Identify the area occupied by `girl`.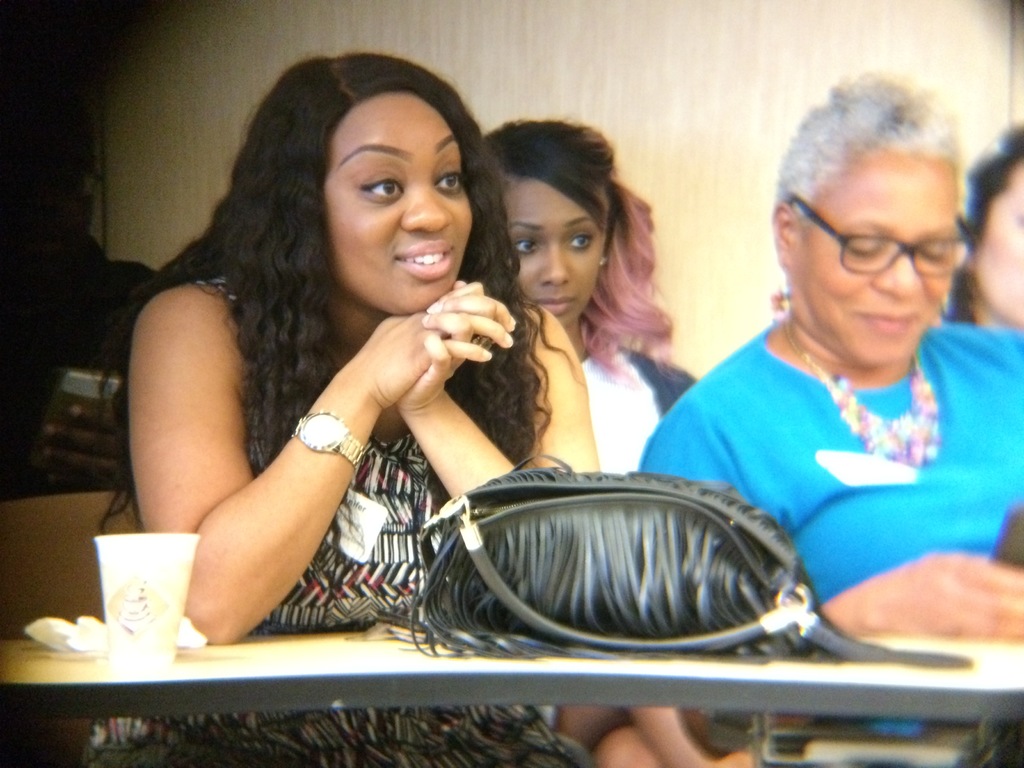
Area: rect(477, 114, 755, 767).
